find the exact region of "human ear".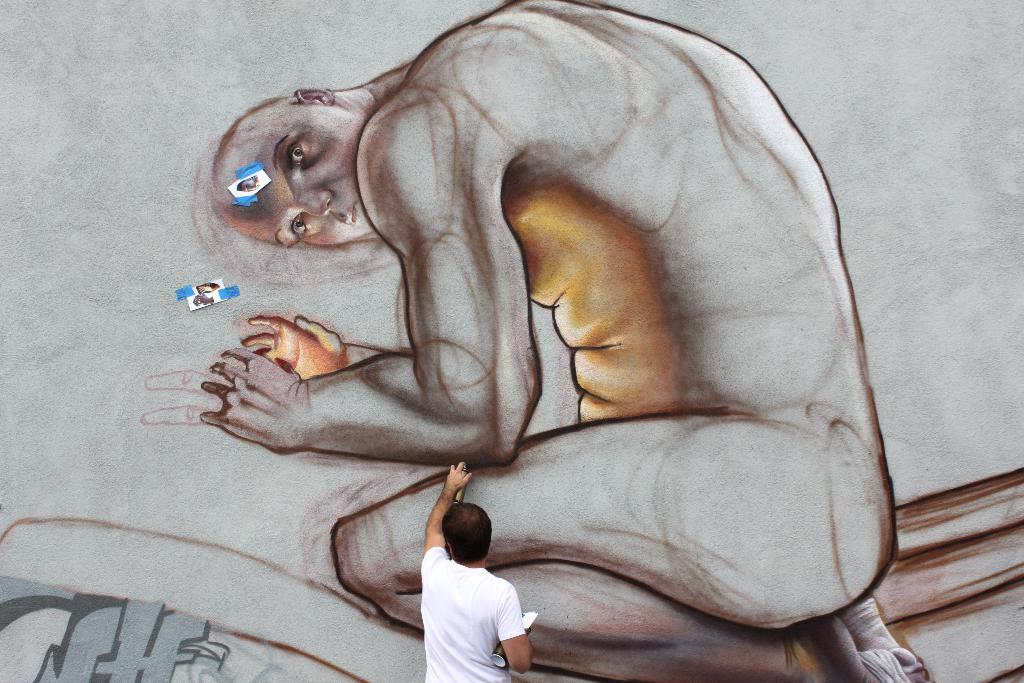
Exact region: pyautogui.locateOnScreen(297, 86, 336, 109).
